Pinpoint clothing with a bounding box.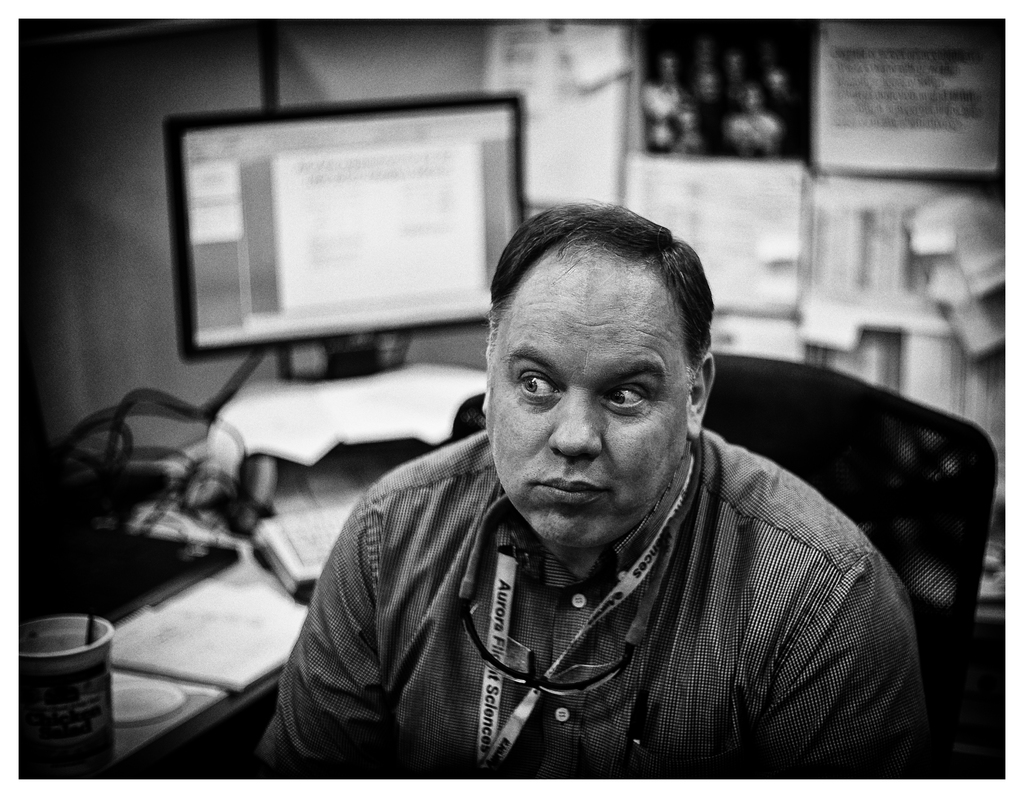
<bbox>212, 396, 942, 782</bbox>.
